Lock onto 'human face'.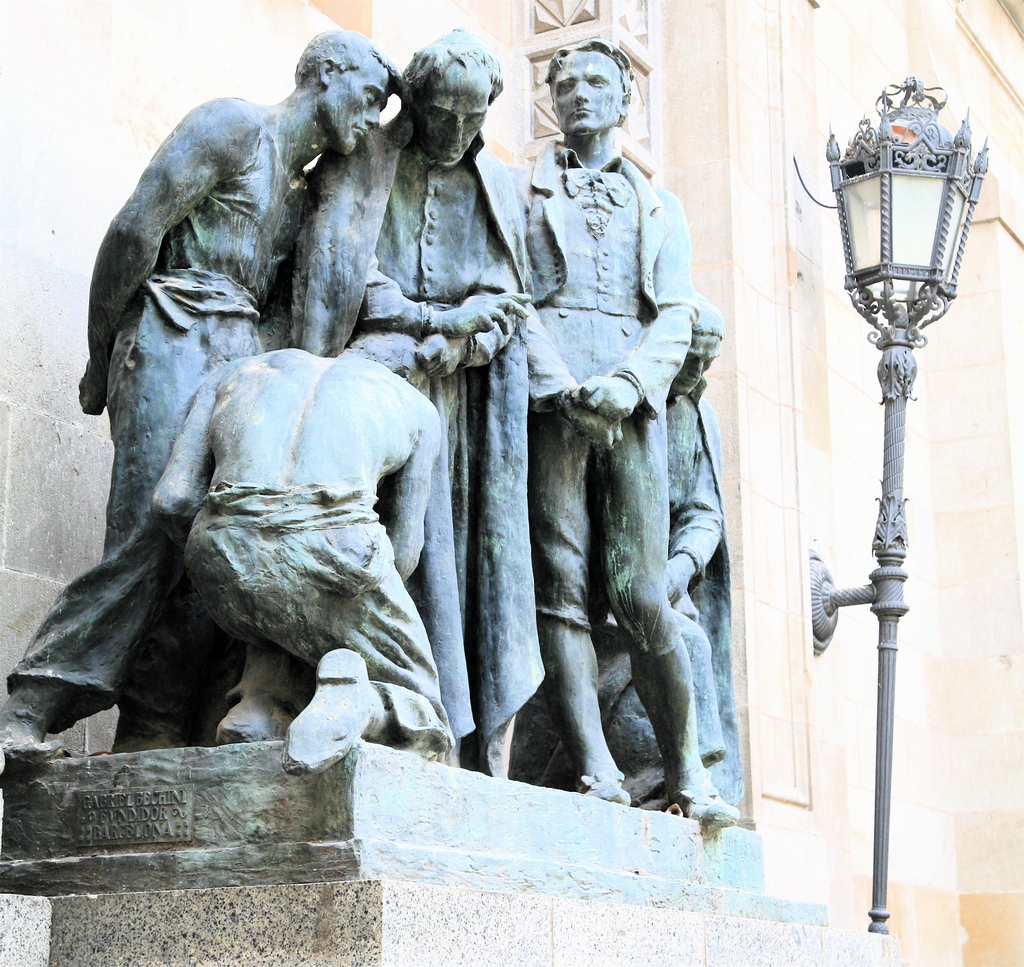
Locked: {"left": 553, "top": 49, "right": 621, "bottom": 125}.
